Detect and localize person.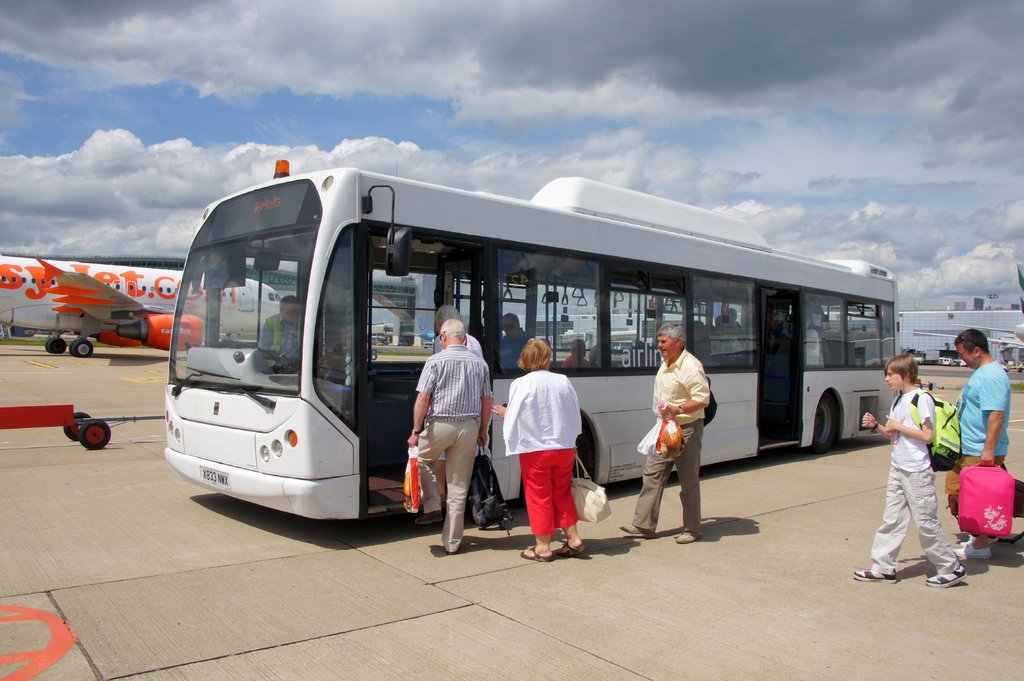
Localized at <bbox>502, 333, 582, 561</bbox>.
